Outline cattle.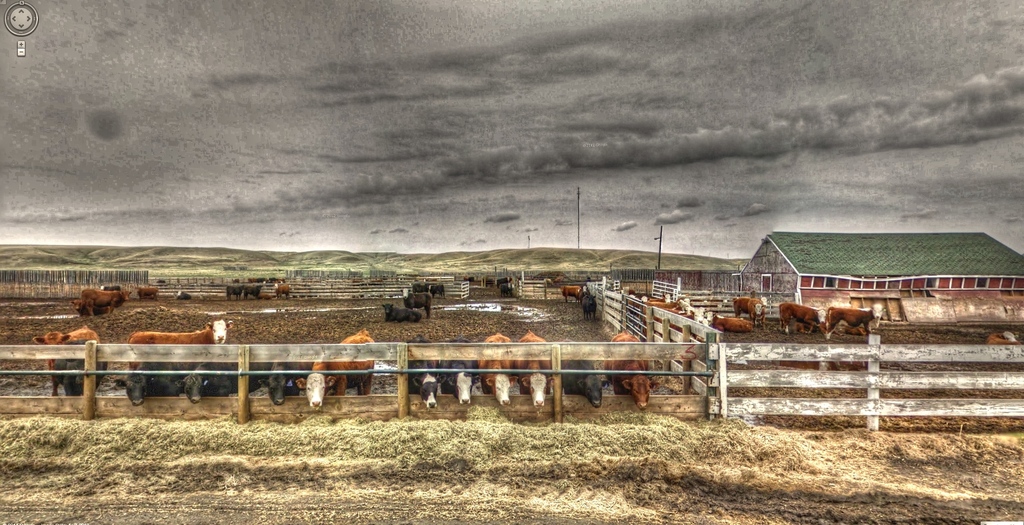
Outline: 71, 298, 108, 320.
